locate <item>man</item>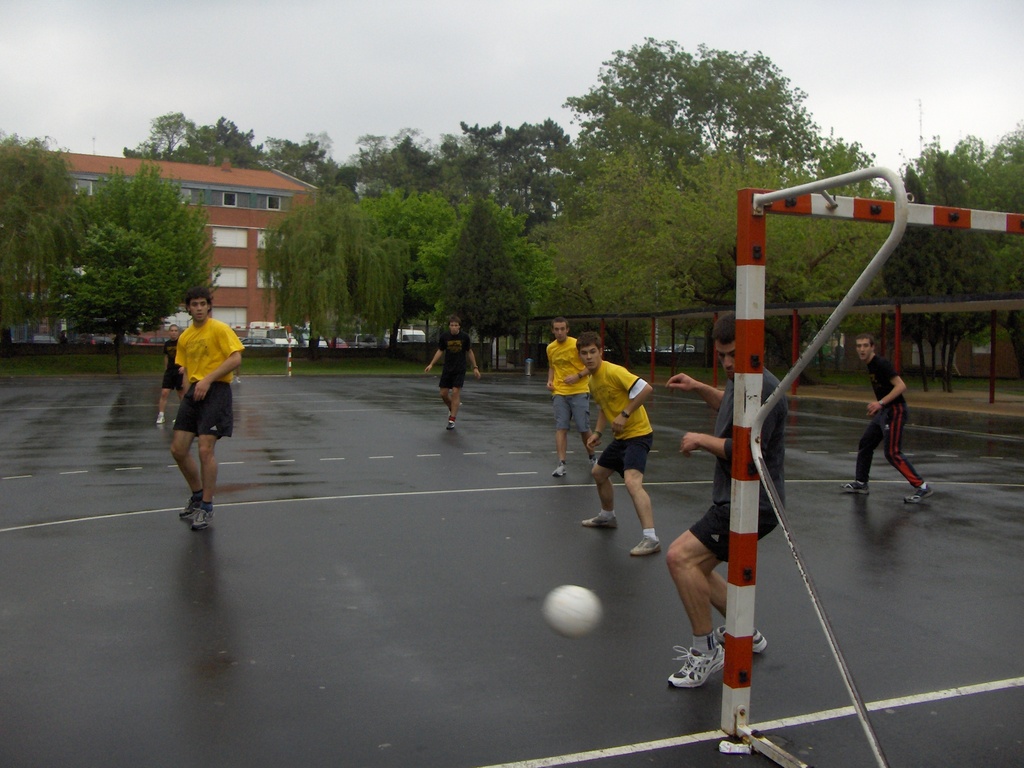
<box>539,322,601,477</box>
